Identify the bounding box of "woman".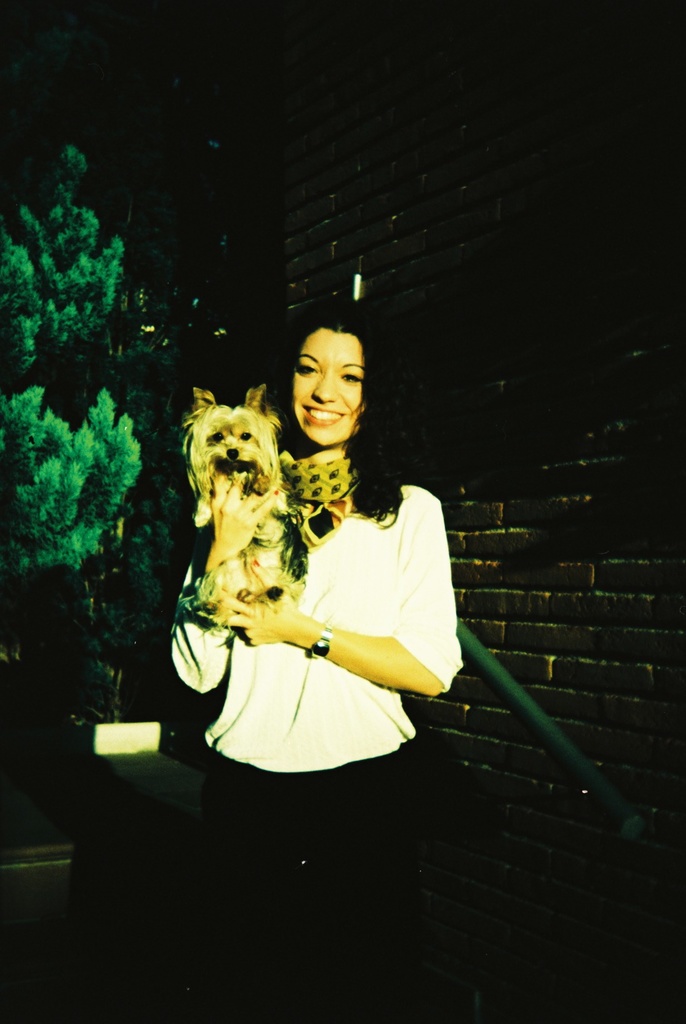
l=211, t=317, r=464, b=792.
